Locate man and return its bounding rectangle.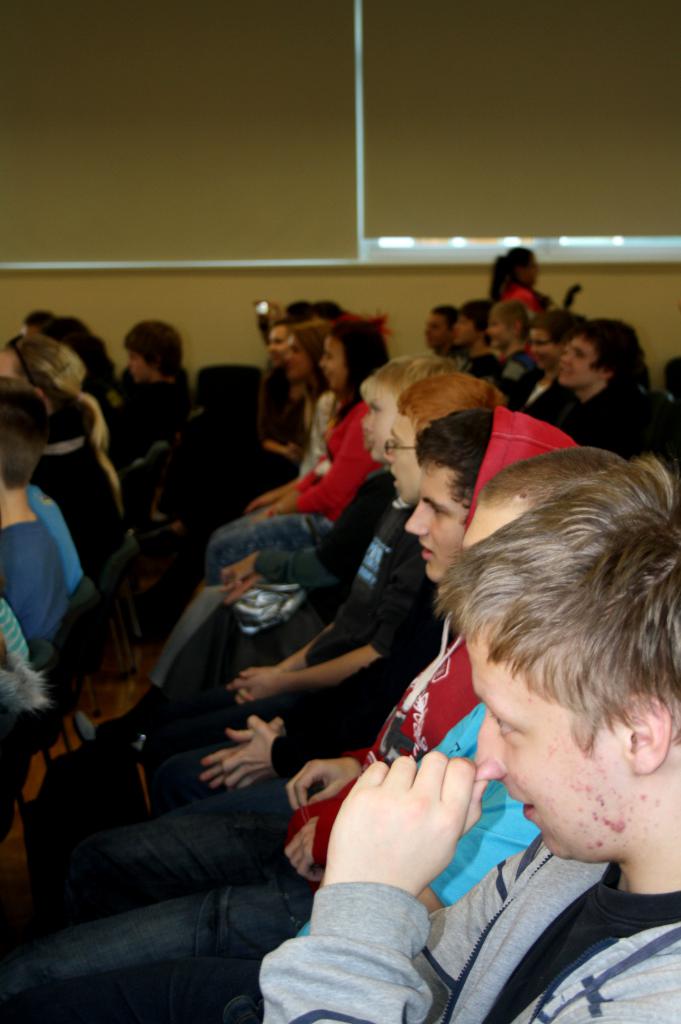
x1=12 y1=414 x2=594 y2=965.
